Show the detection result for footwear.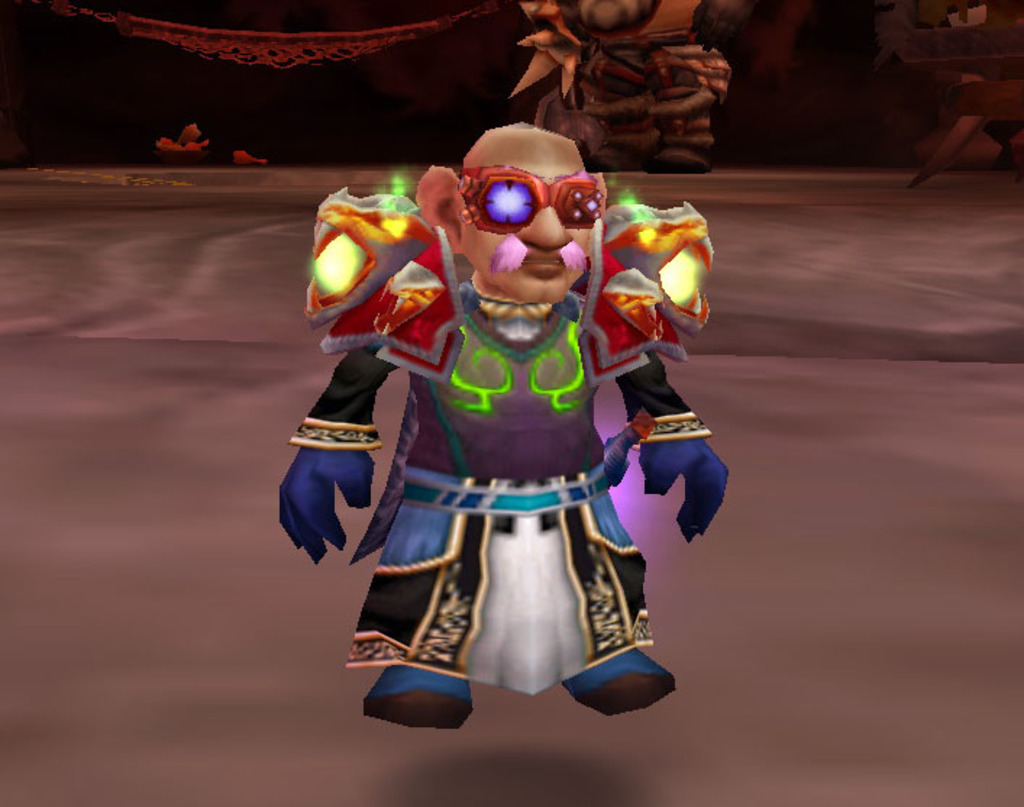
358, 659, 478, 723.
